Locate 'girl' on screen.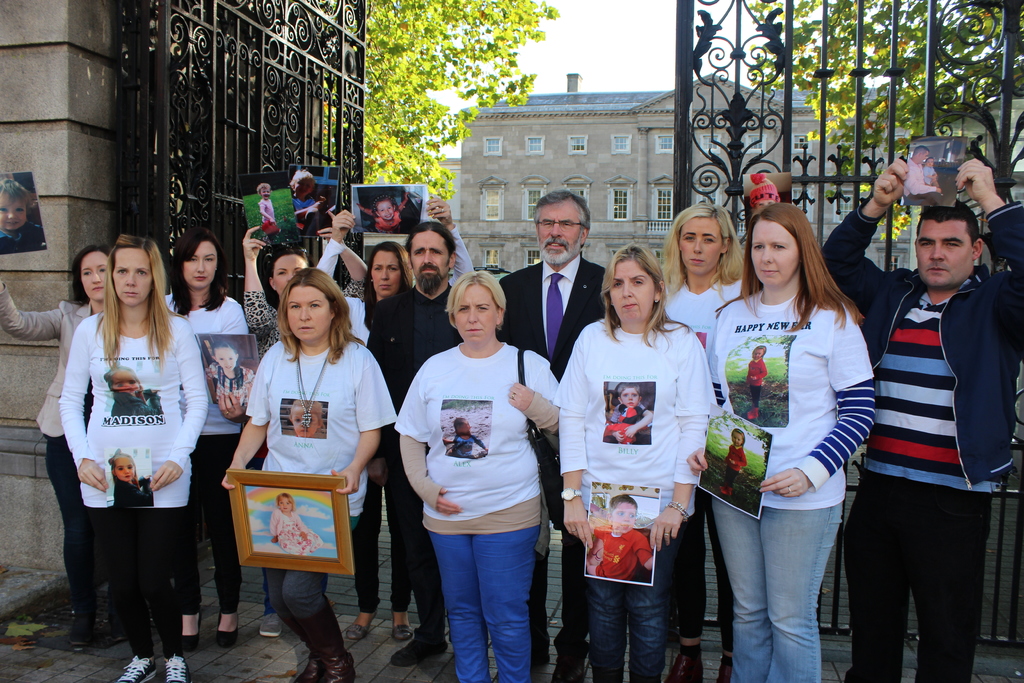
On screen at pyautogui.locateOnScreen(269, 493, 326, 555).
